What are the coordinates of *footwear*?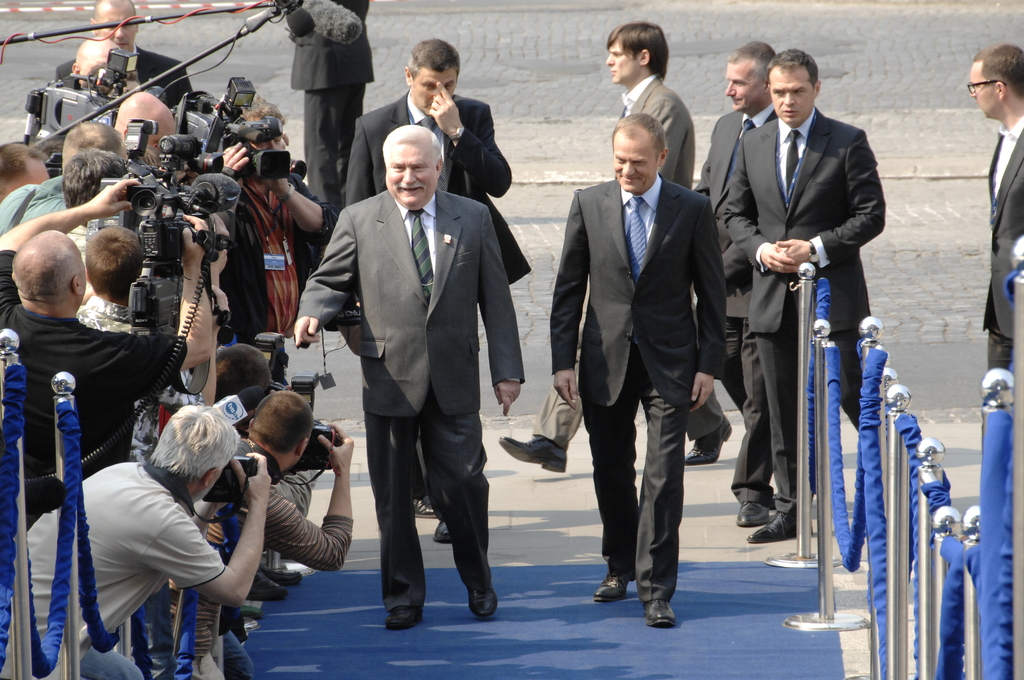
(left=747, top=514, right=797, bottom=541).
